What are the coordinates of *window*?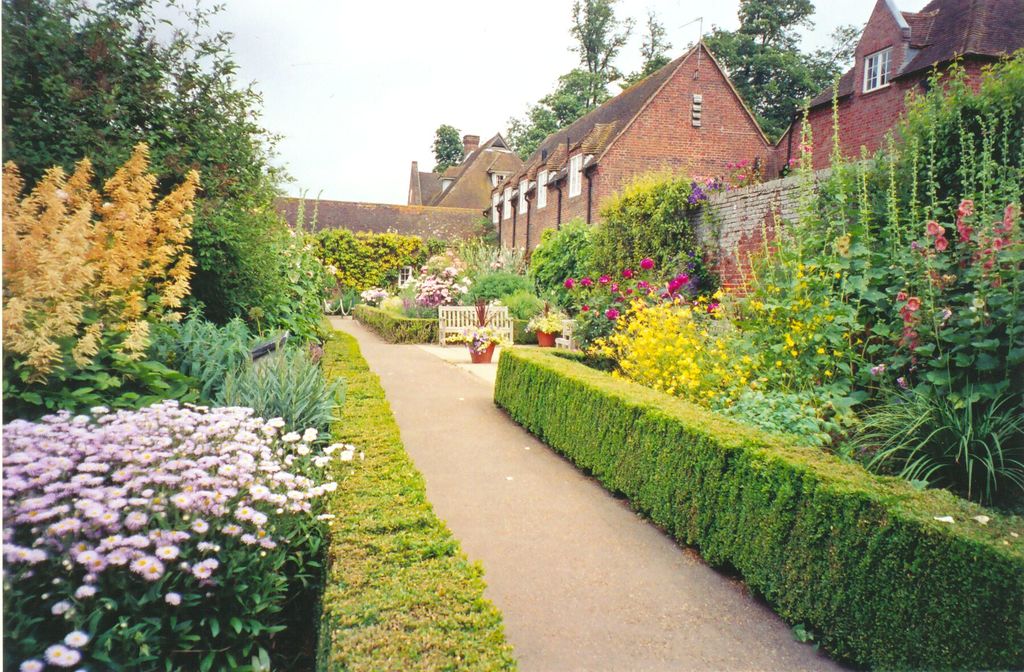
locate(504, 188, 514, 216).
